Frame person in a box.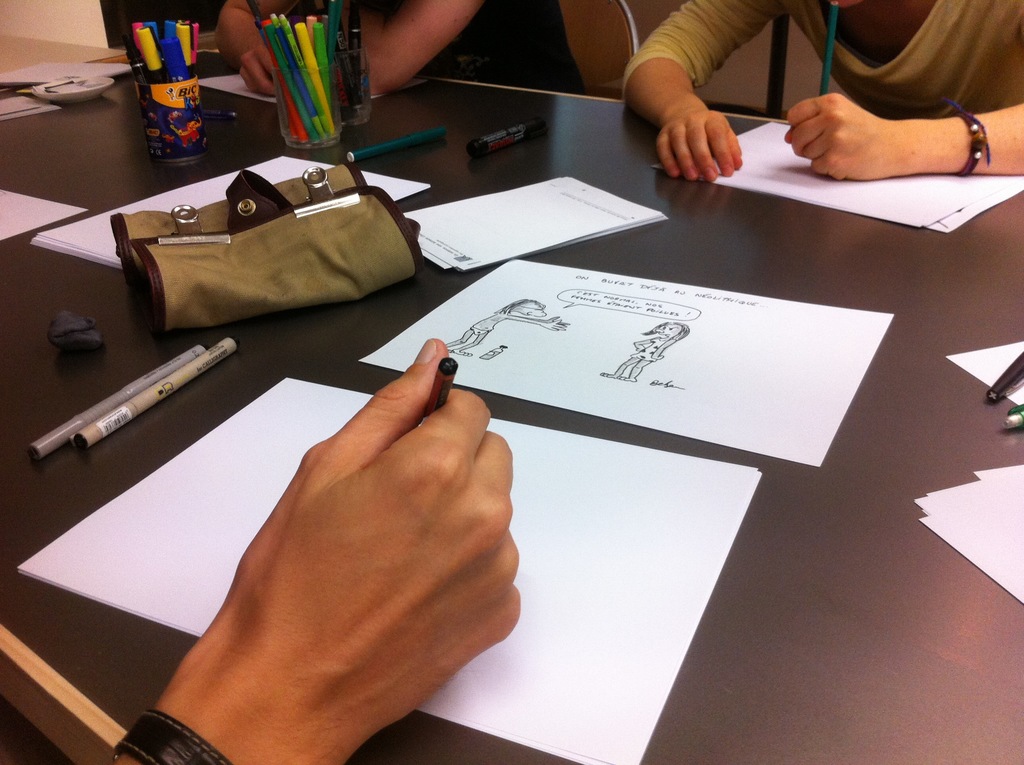
102/335/521/764.
